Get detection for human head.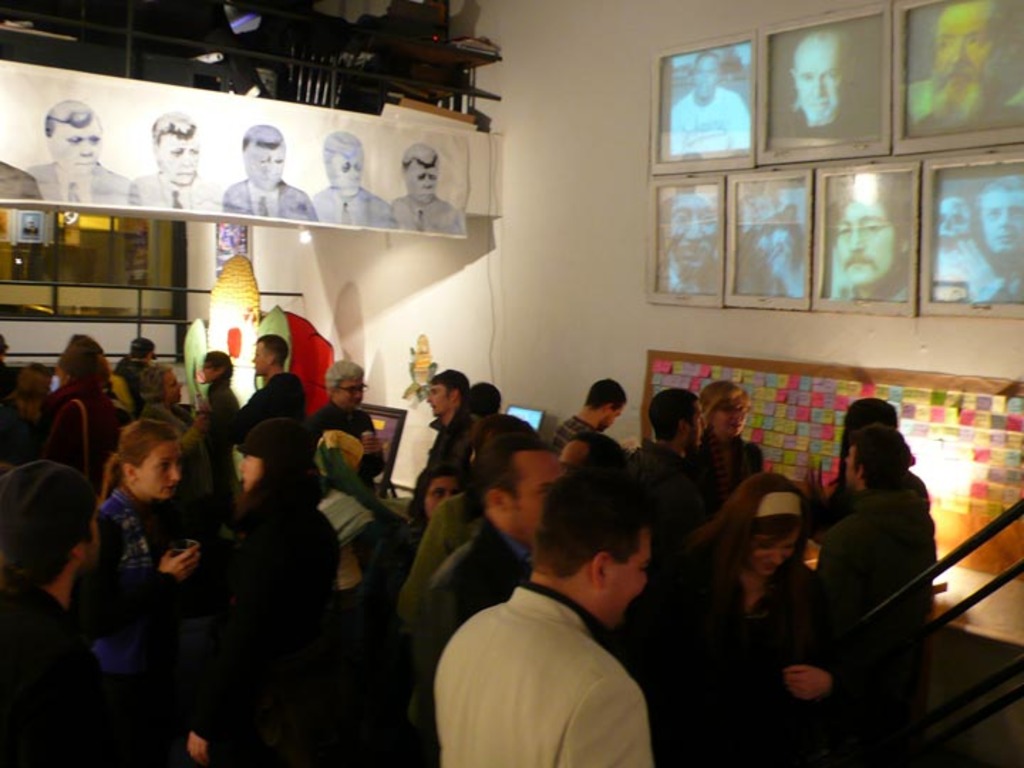
Detection: left=242, top=124, right=286, bottom=193.
